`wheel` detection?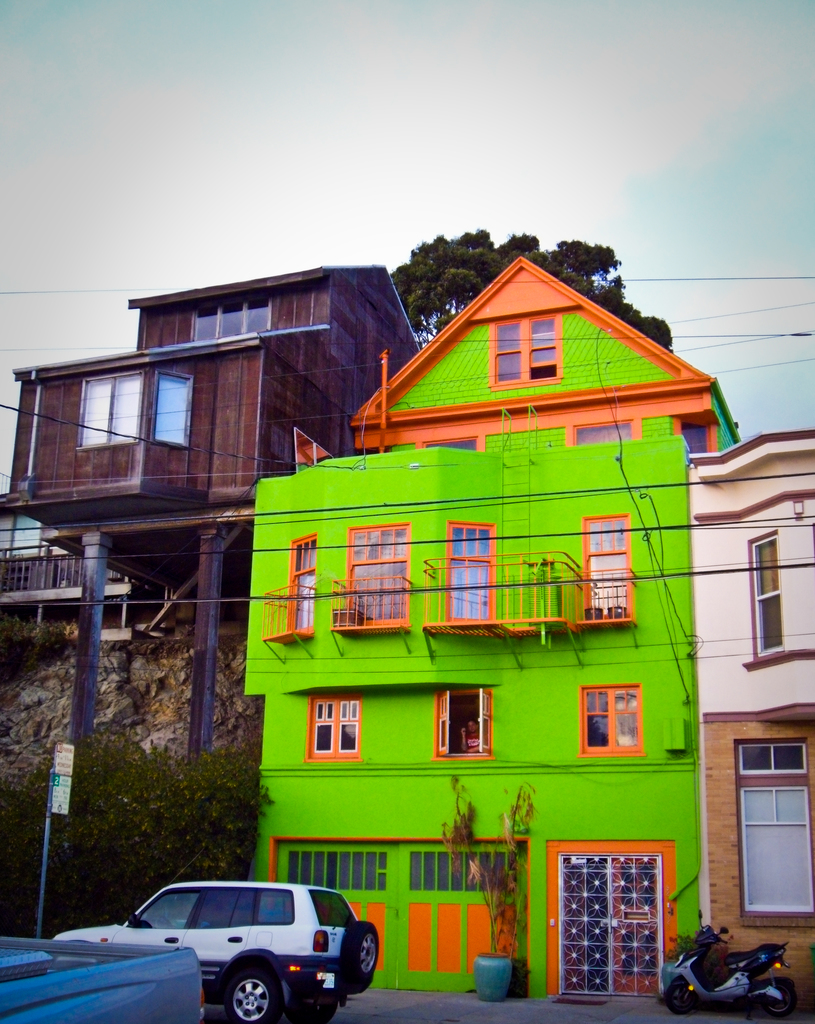
locate(347, 918, 388, 988)
